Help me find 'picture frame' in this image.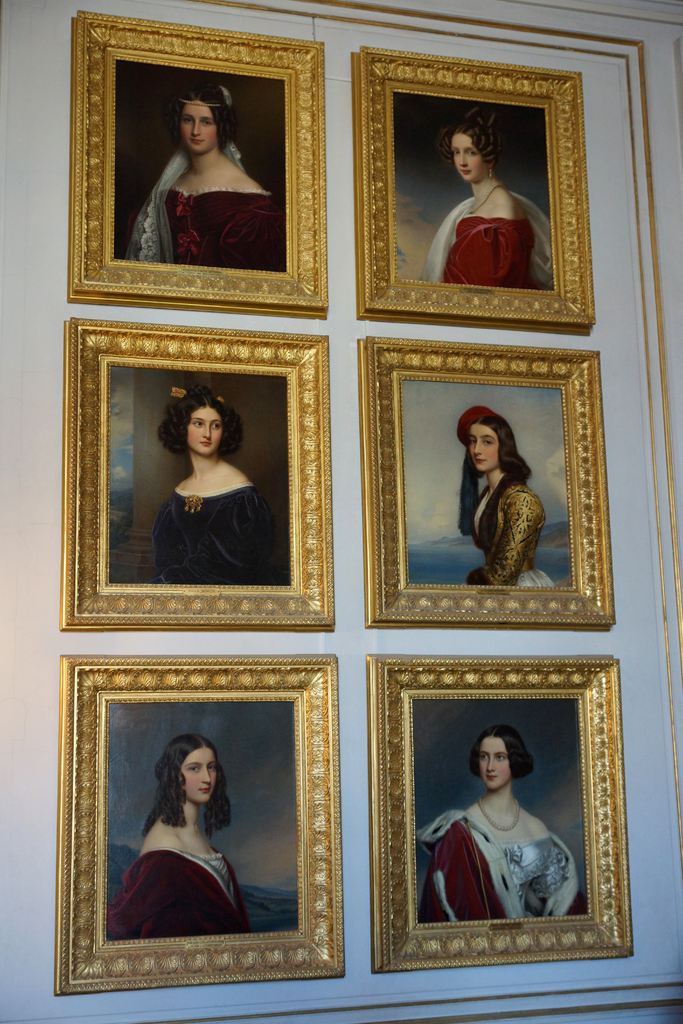
Found it: (left=360, top=339, right=607, bottom=629).
